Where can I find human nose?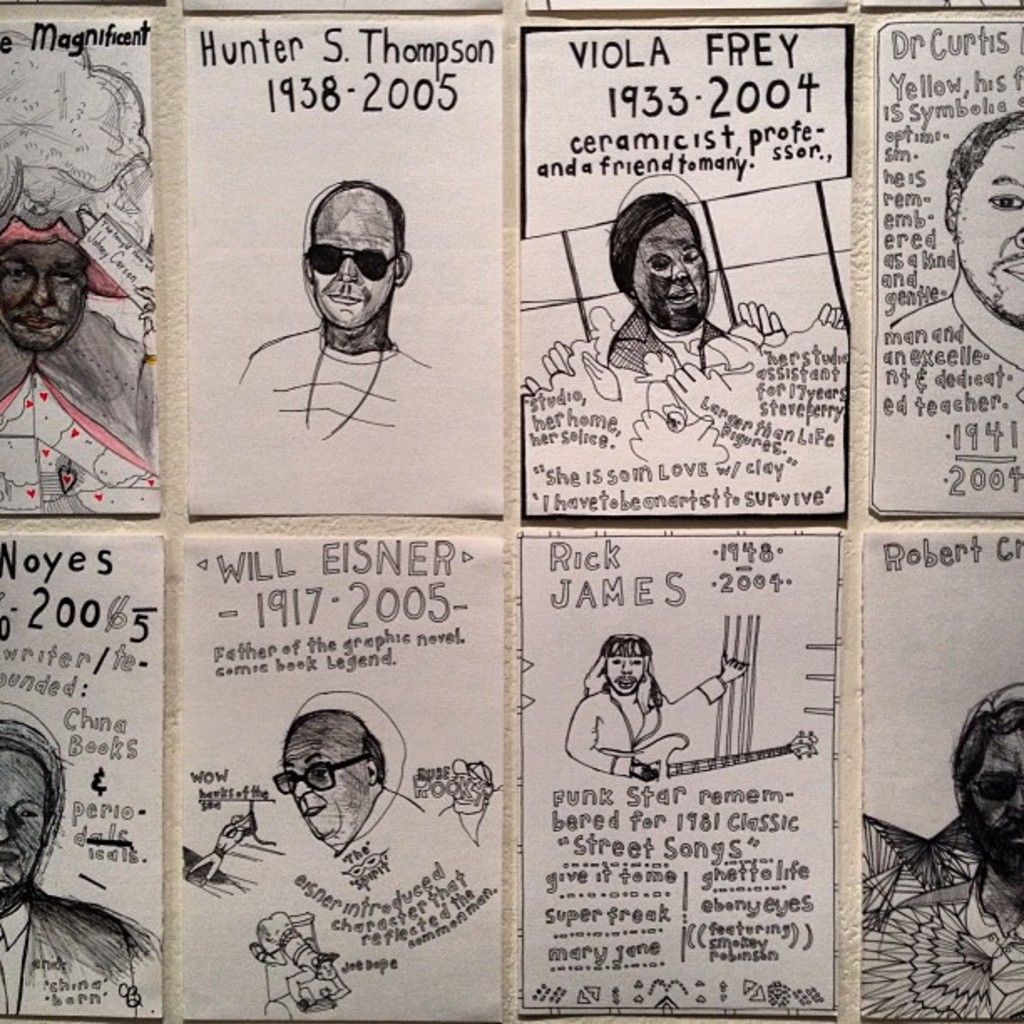
You can find it at box=[296, 778, 308, 800].
